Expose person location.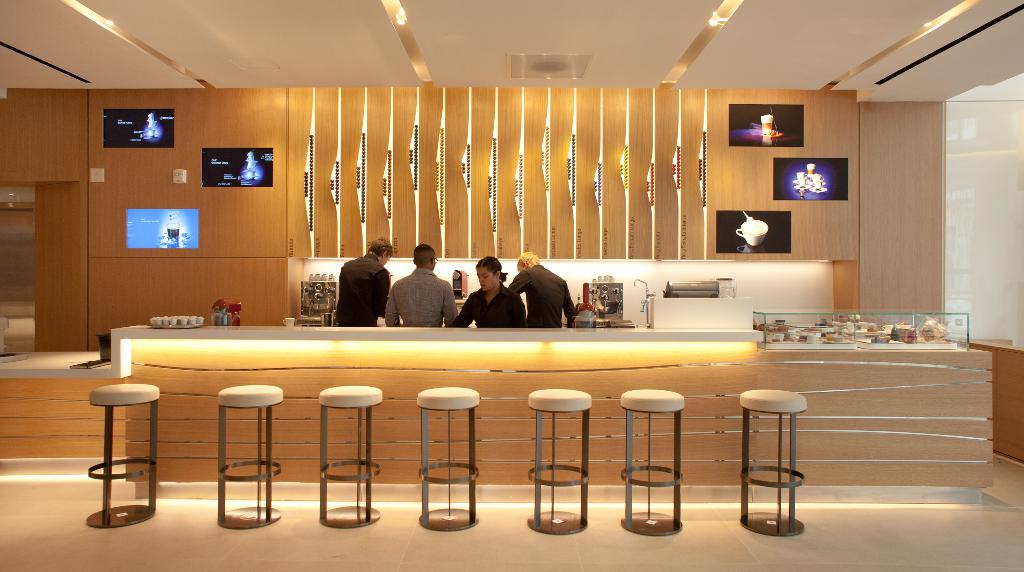
Exposed at Rect(504, 247, 578, 333).
